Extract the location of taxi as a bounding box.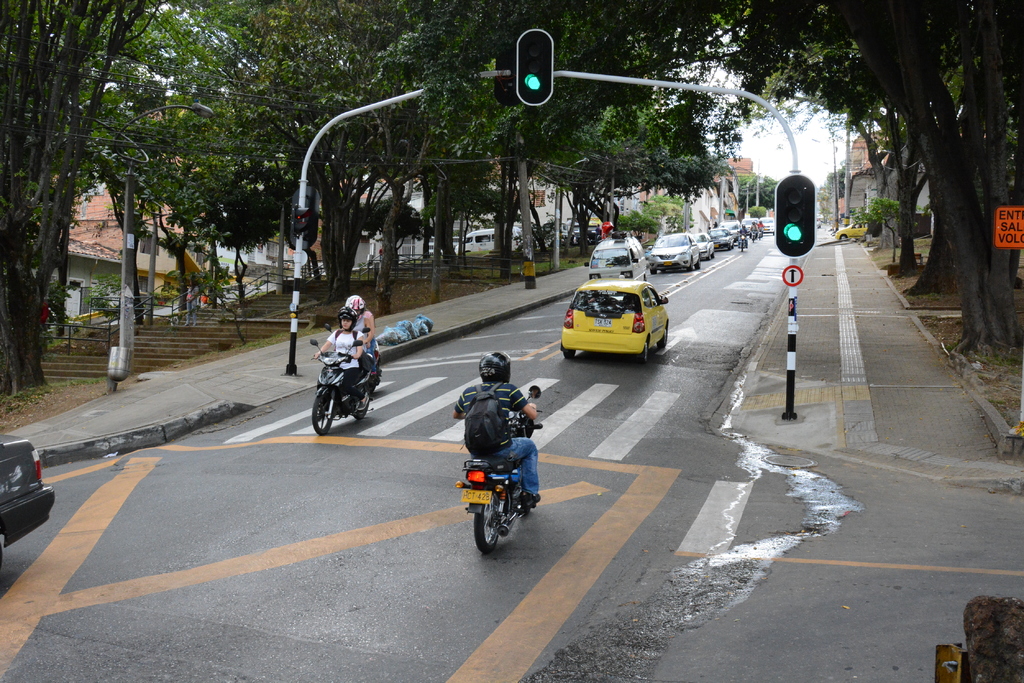
locate(836, 218, 868, 241).
